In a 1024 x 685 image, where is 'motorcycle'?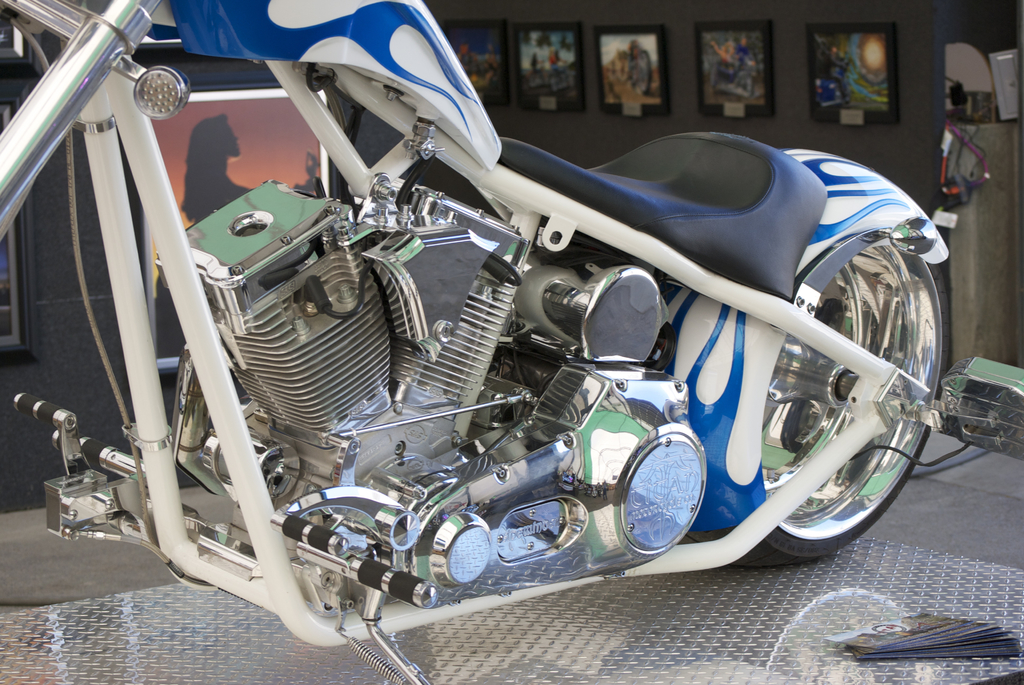
(29,16,1002,657).
